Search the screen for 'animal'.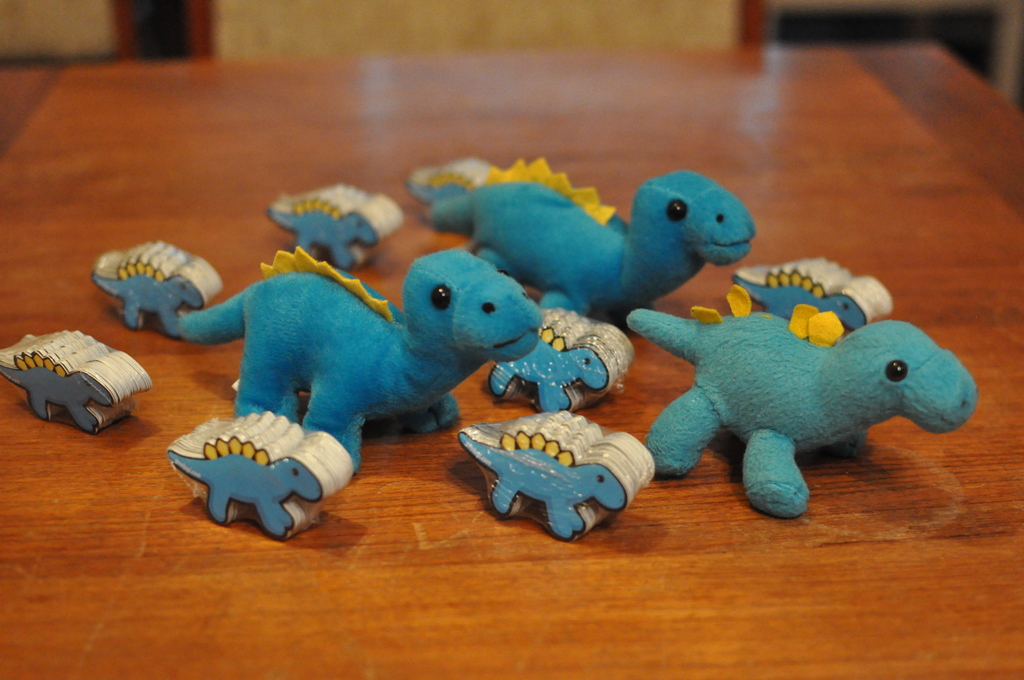
Found at region(623, 283, 977, 519).
